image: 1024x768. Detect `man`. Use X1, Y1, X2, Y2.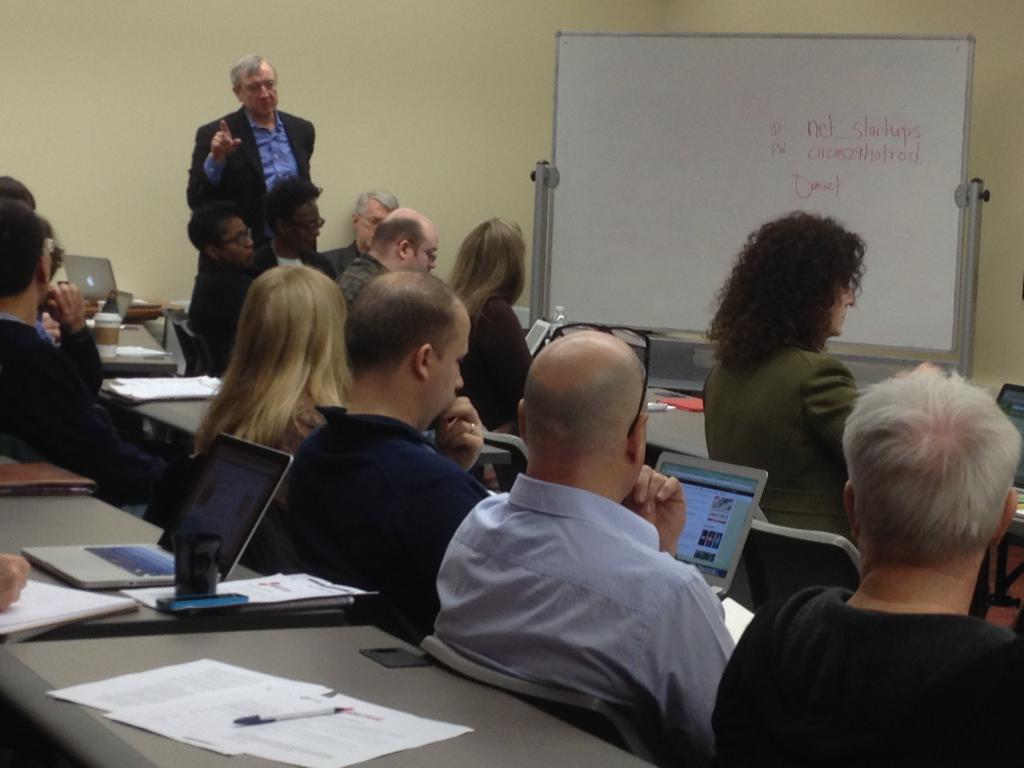
277, 271, 509, 643.
